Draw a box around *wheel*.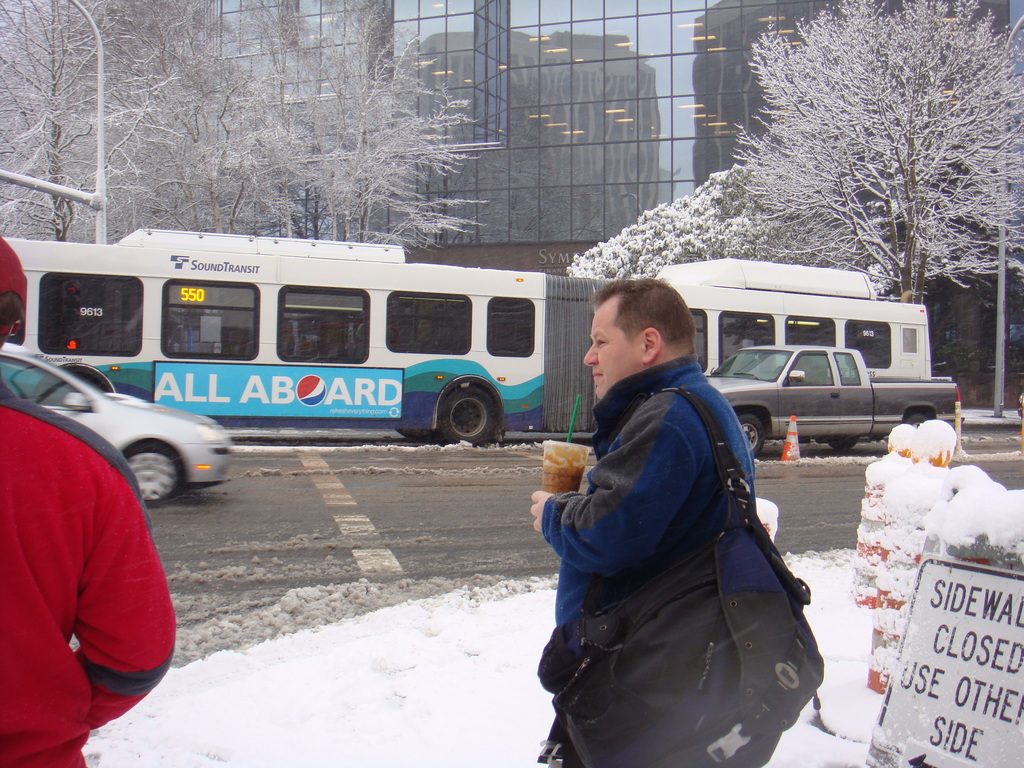
l=738, t=416, r=762, b=457.
